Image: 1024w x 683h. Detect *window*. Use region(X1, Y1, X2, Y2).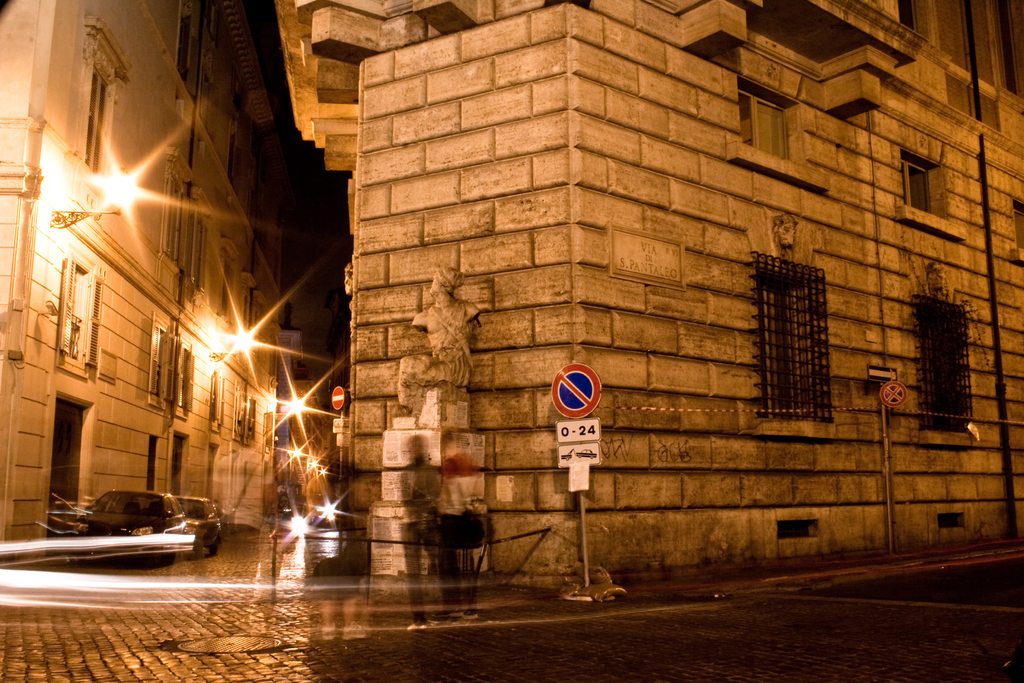
region(54, 256, 111, 367).
